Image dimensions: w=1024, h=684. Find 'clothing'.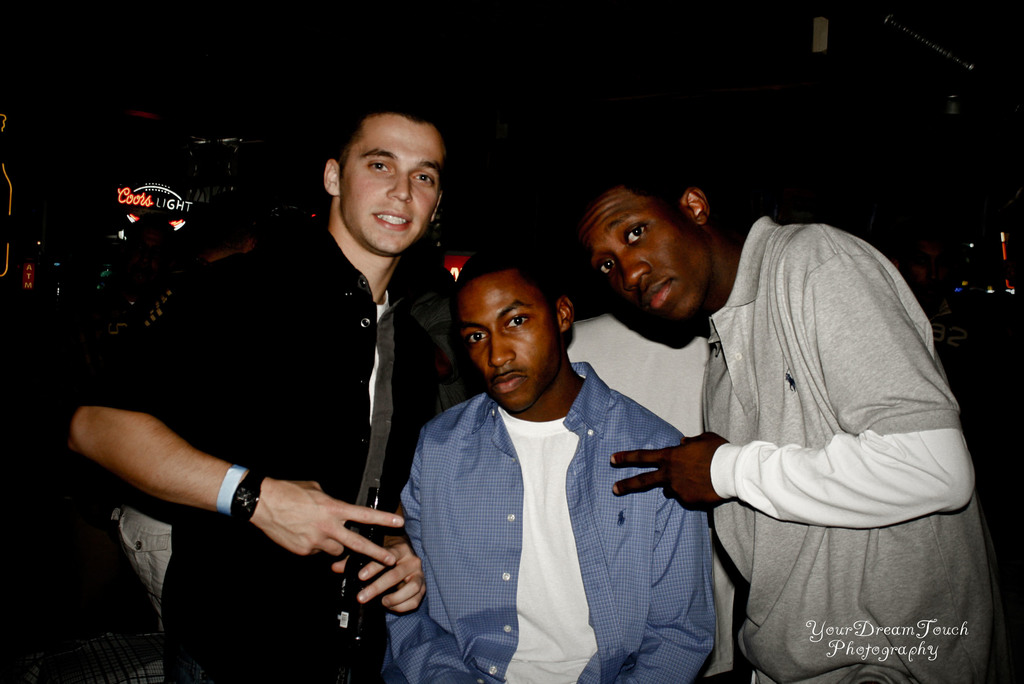
Rect(375, 362, 712, 683).
